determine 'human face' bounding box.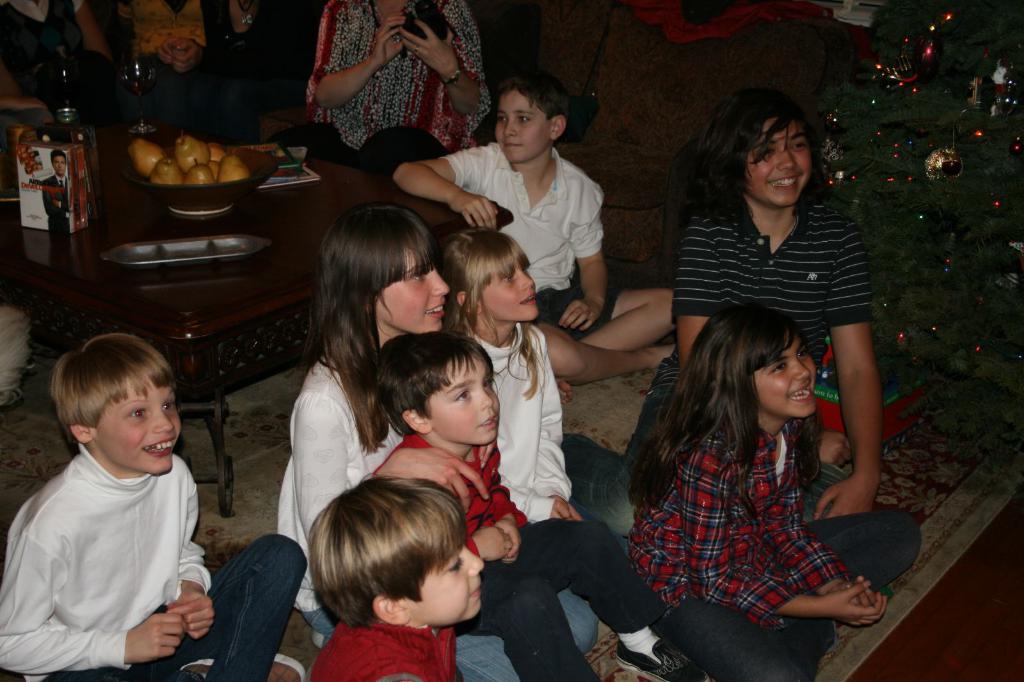
Determined: [x1=748, y1=116, x2=811, y2=202].
